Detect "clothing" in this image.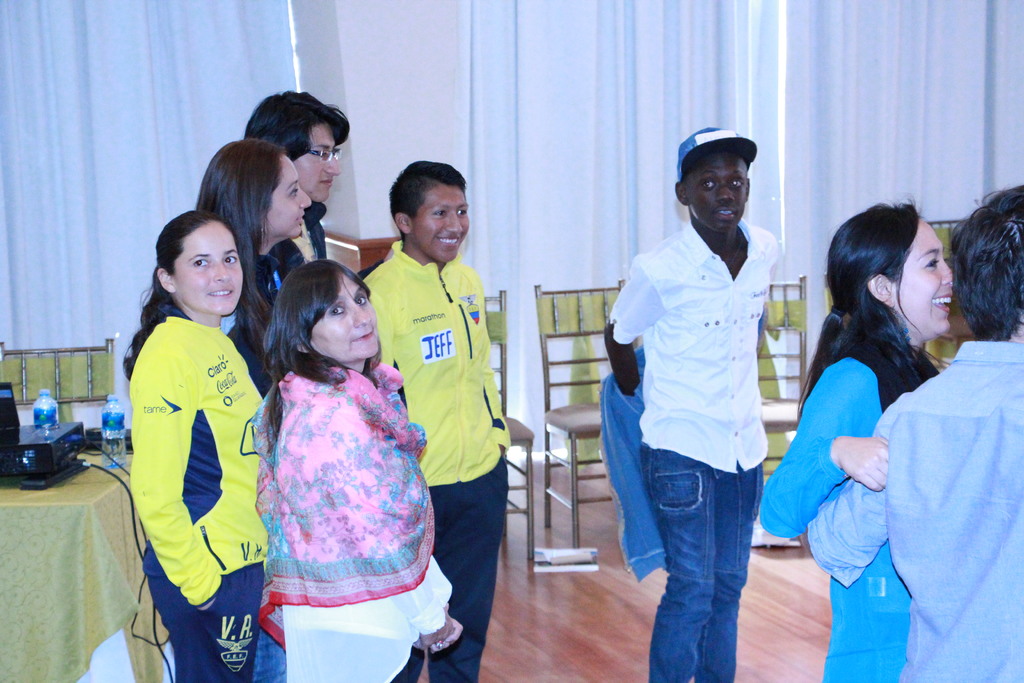
Detection: box(257, 368, 456, 682).
